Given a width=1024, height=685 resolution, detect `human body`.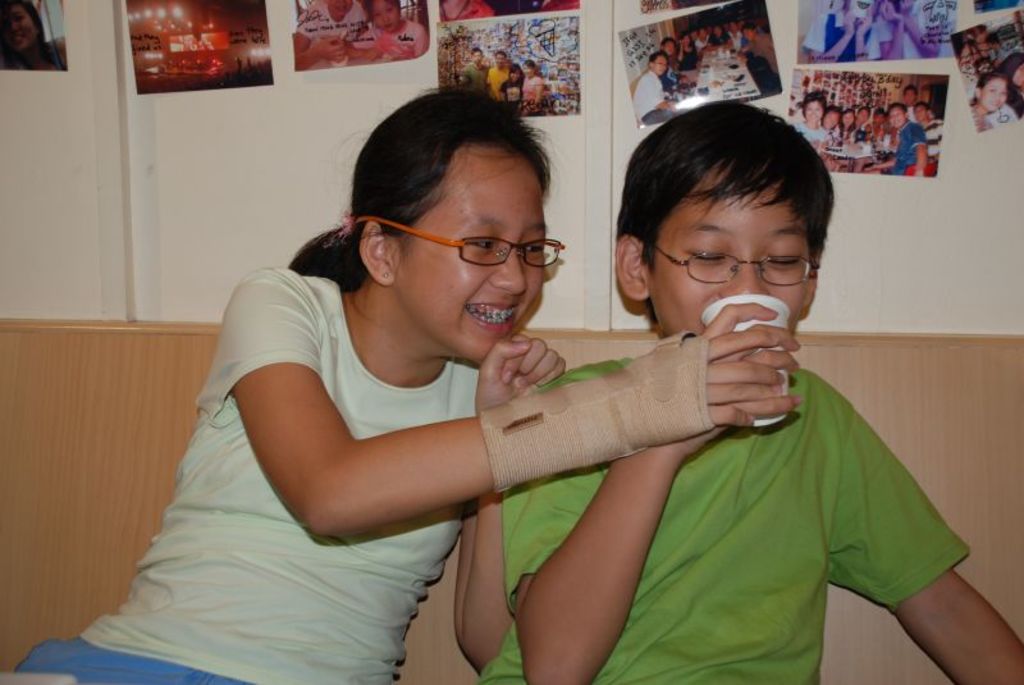
BBox(972, 61, 1007, 124).
